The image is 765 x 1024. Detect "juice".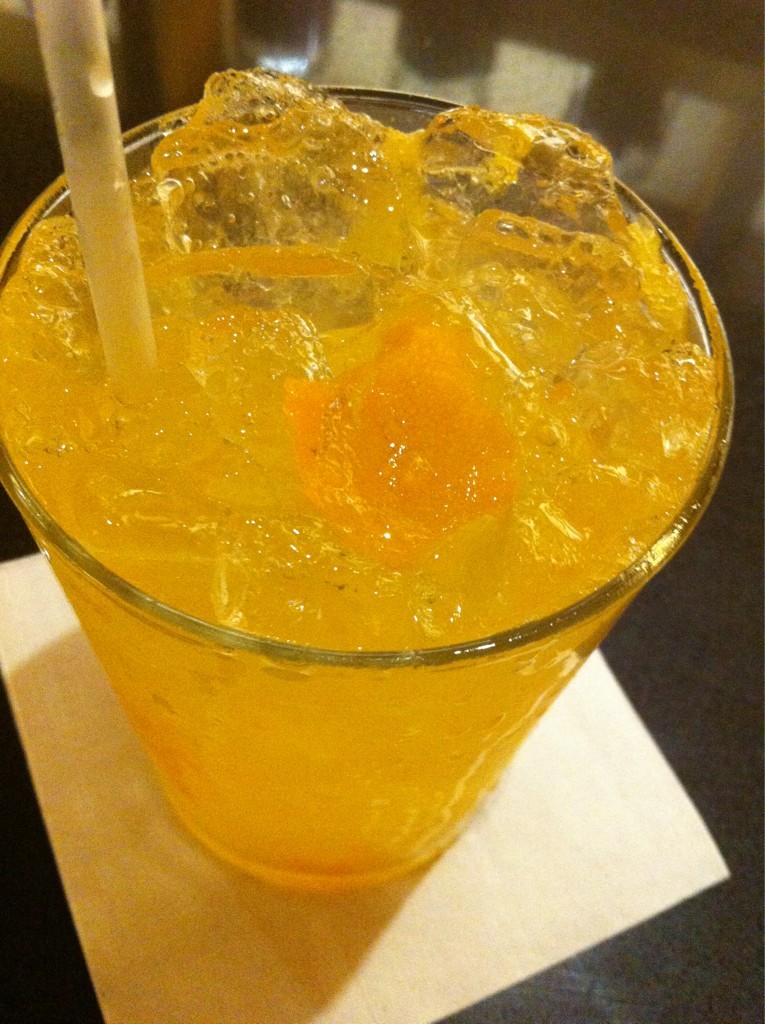
Detection: (0,80,715,895).
